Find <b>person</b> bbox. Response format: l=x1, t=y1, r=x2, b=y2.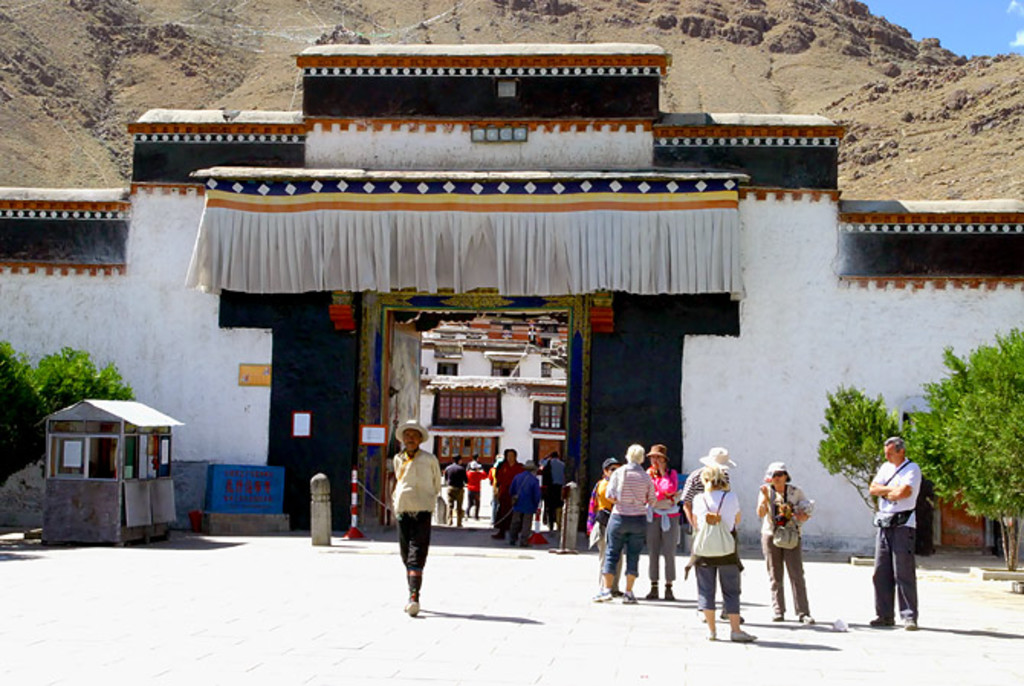
l=860, t=432, r=923, b=625.
